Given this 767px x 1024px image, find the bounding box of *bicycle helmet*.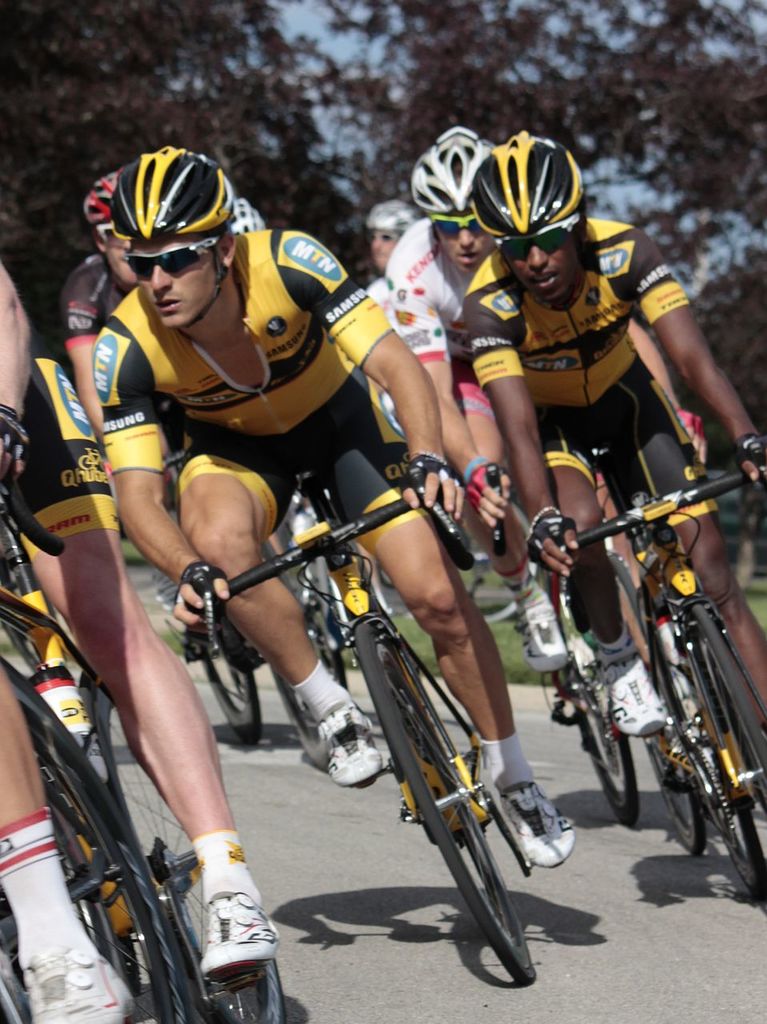
(x1=405, y1=128, x2=485, y2=273).
